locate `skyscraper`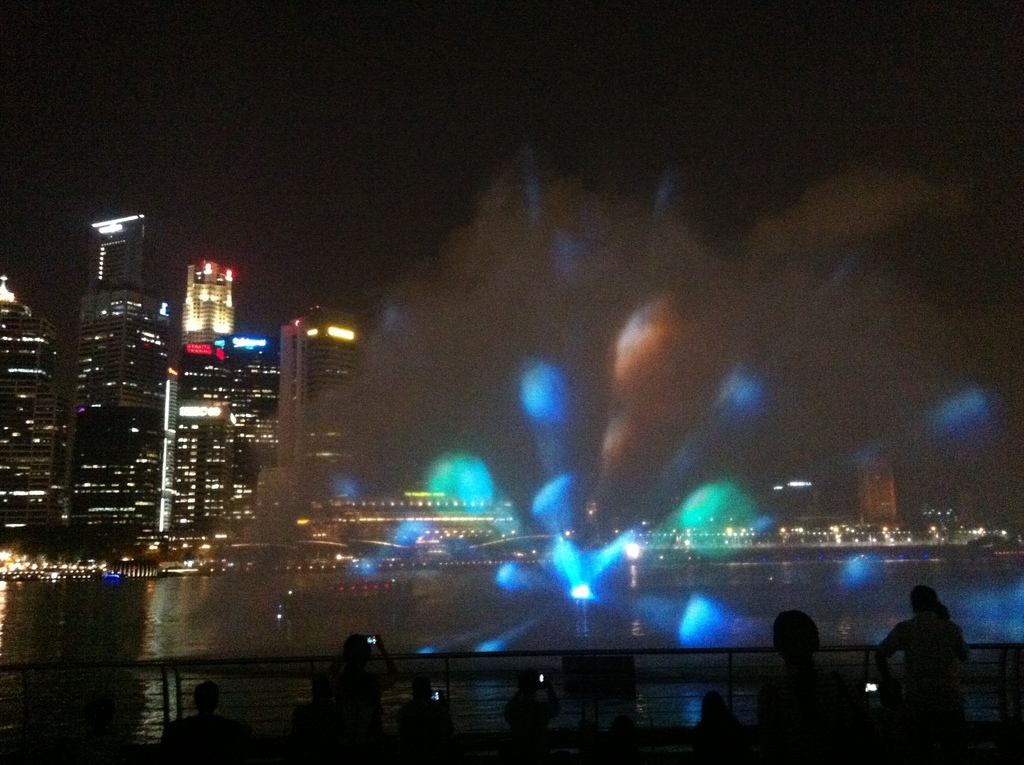
bbox(161, 251, 280, 549)
